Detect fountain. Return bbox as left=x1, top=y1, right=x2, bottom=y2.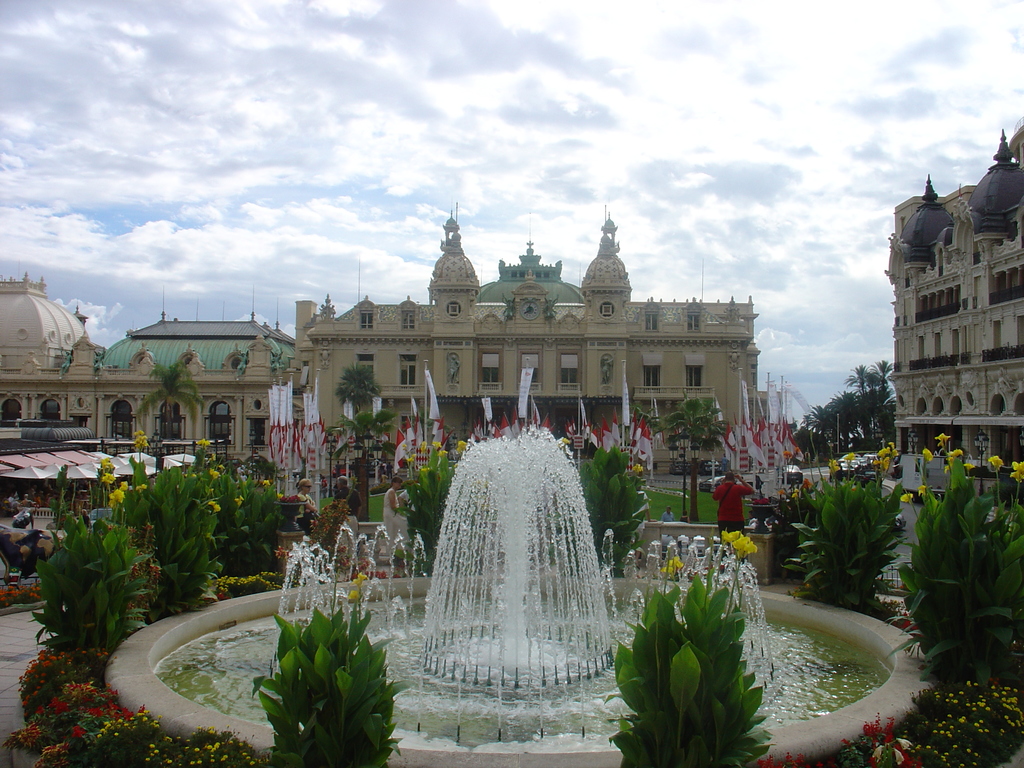
left=99, top=418, right=940, bottom=767.
